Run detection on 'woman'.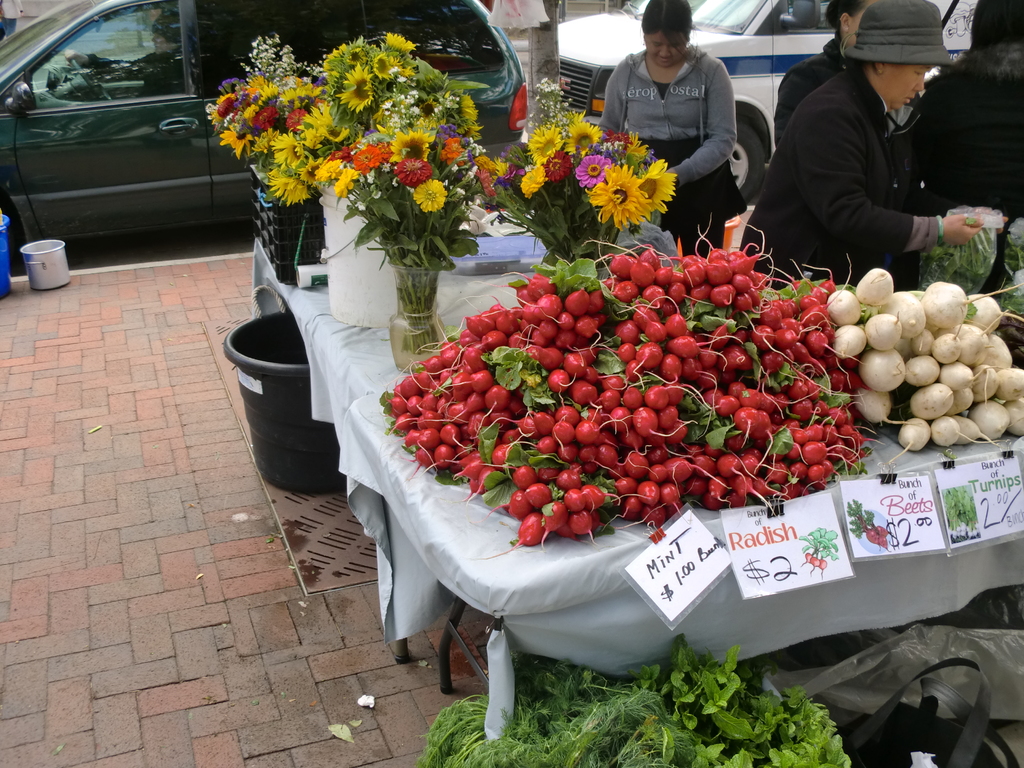
Result: BBox(588, 16, 771, 241).
